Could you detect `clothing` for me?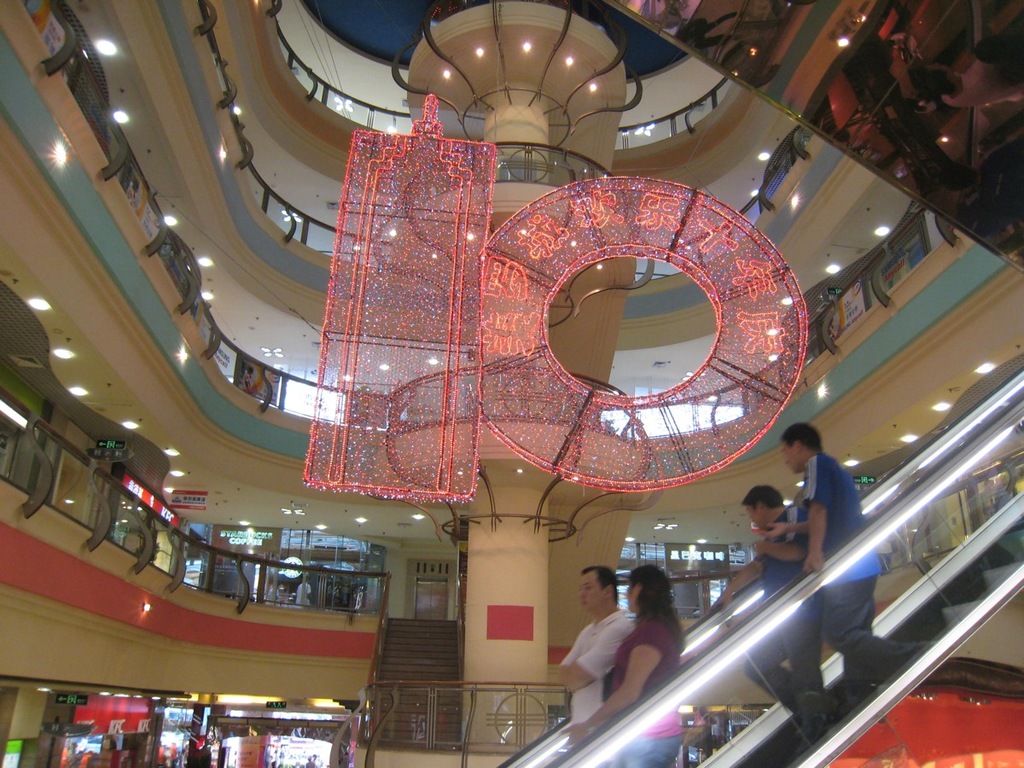
Detection result: (left=759, top=519, right=804, bottom=583).
